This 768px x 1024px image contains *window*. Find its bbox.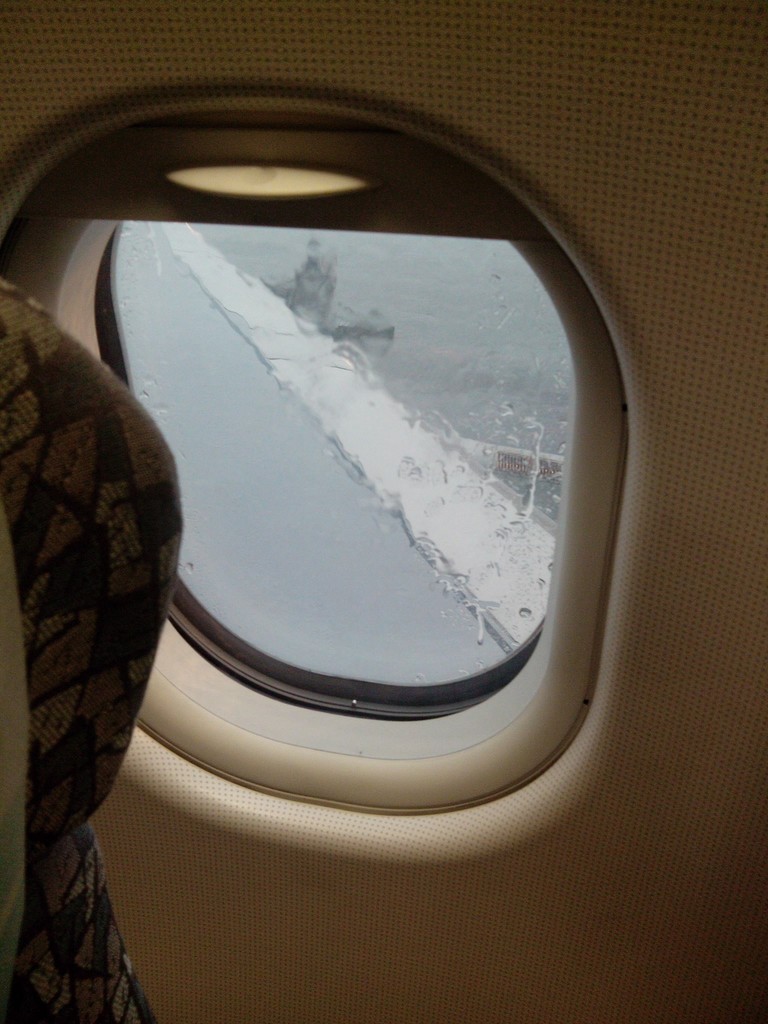
97 220 580 720.
